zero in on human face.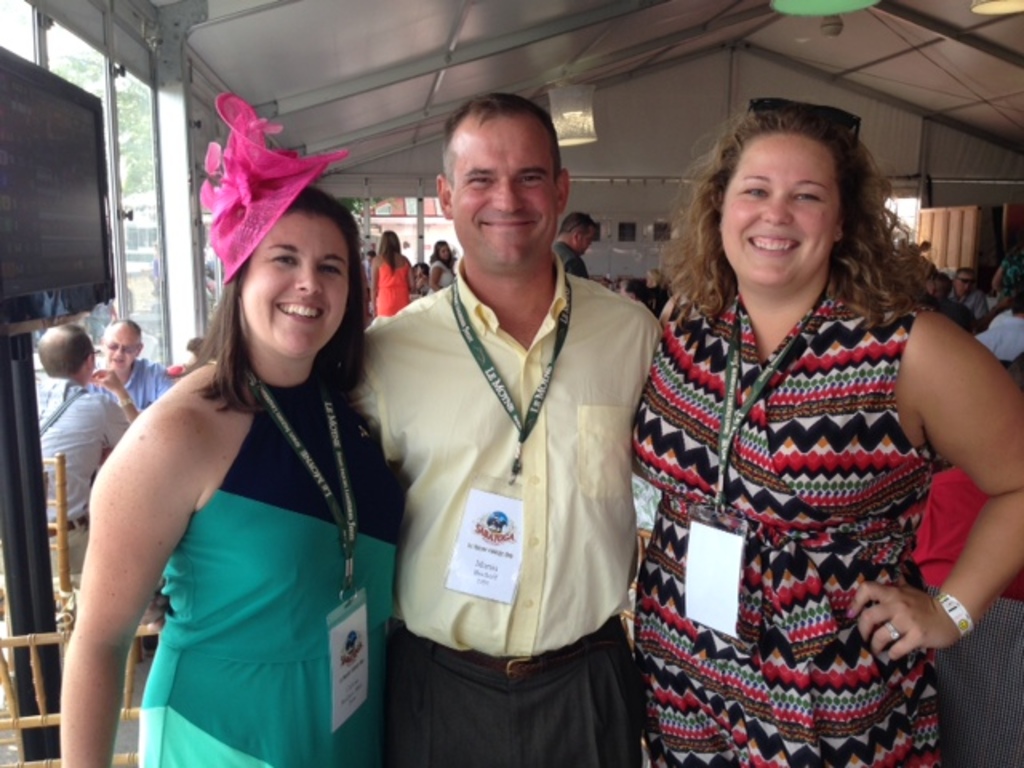
Zeroed in: pyautogui.locateOnScreen(238, 208, 349, 360).
